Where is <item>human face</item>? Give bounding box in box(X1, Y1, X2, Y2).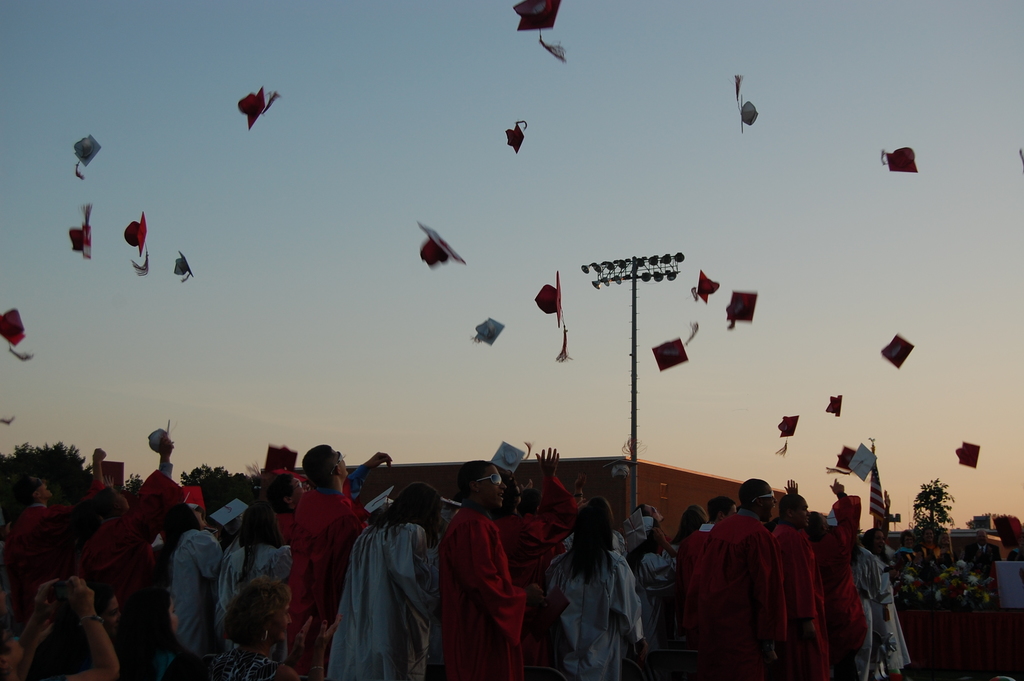
box(977, 530, 985, 544).
